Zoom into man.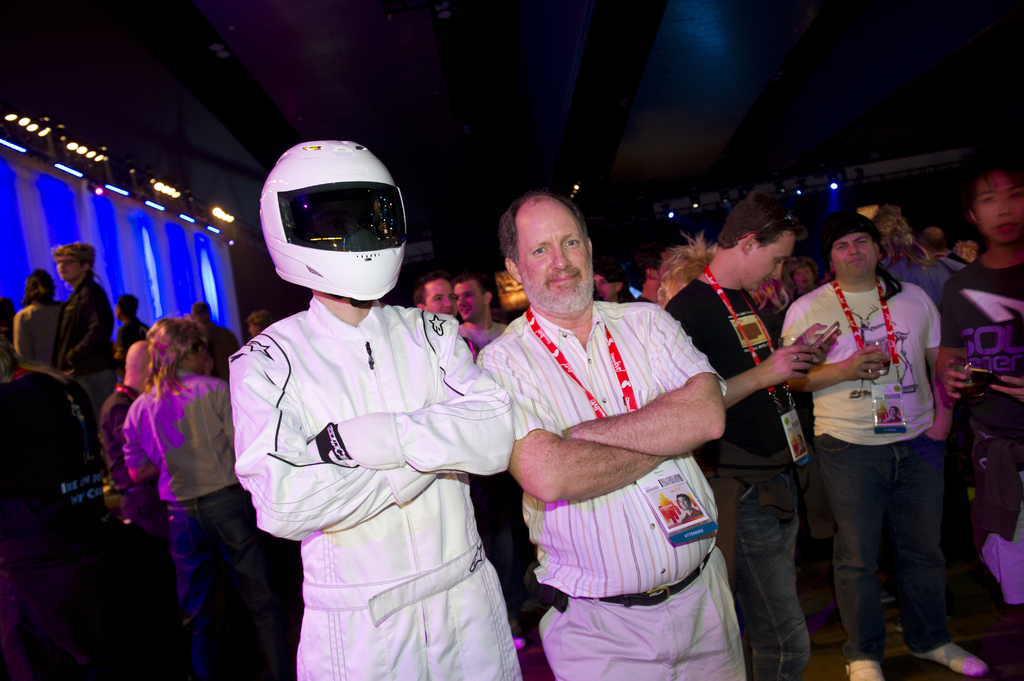
Zoom target: select_region(906, 217, 964, 303).
